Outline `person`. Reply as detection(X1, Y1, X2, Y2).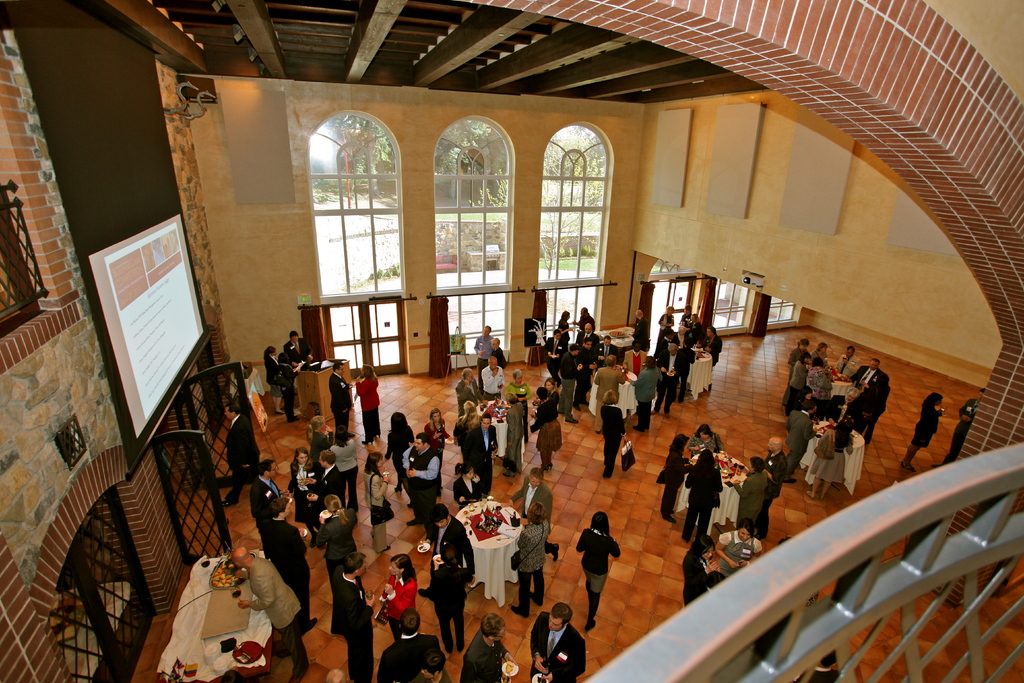
detection(780, 356, 809, 418).
